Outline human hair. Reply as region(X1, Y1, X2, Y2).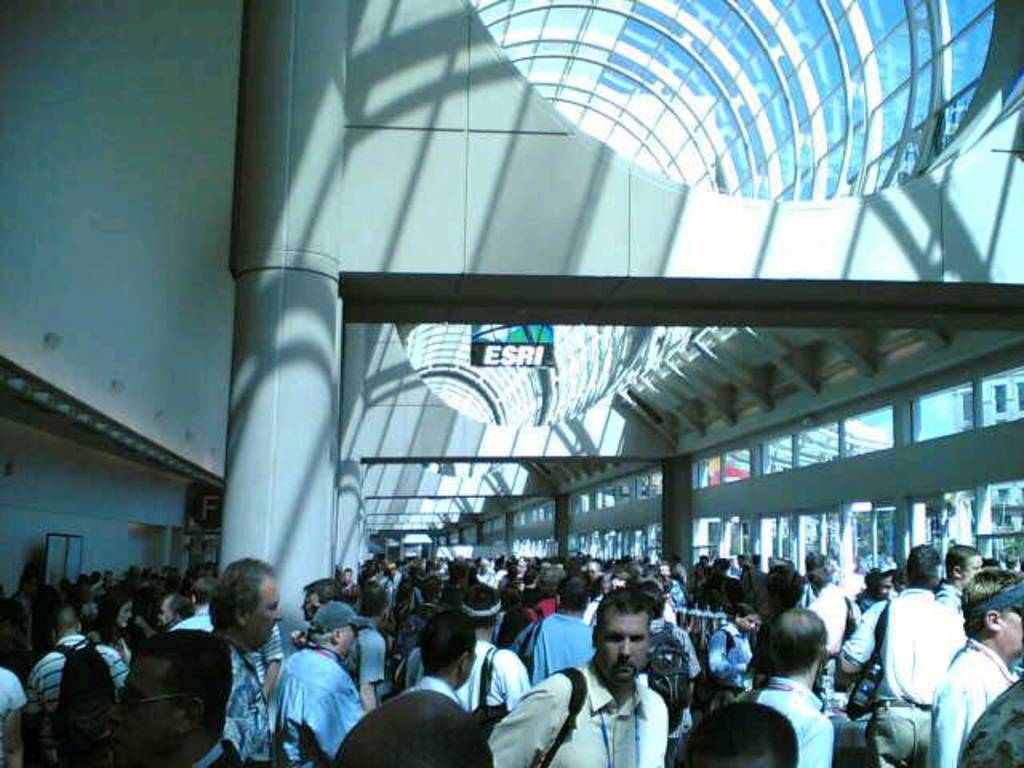
region(498, 586, 520, 616).
